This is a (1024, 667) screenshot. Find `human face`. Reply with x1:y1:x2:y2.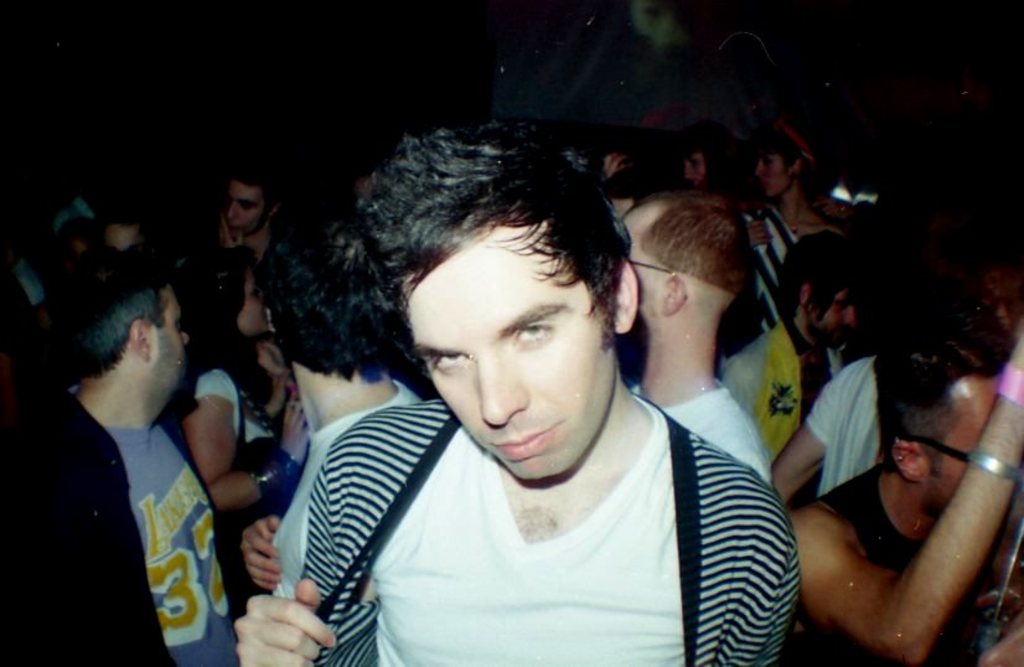
237:268:273:338.
